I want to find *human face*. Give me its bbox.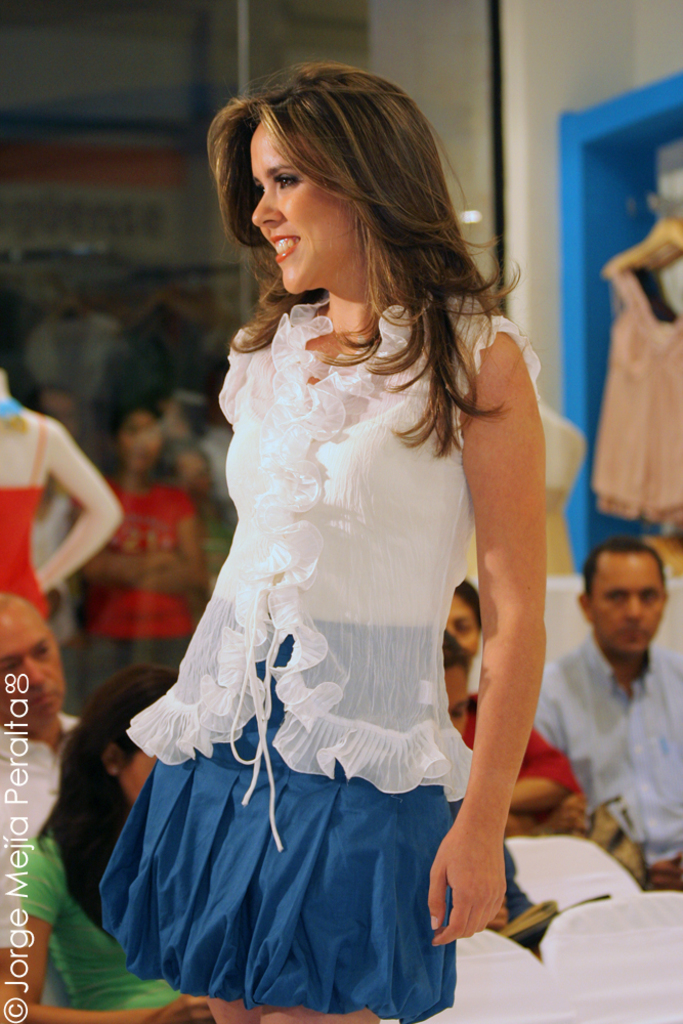
445:670:467:735.
